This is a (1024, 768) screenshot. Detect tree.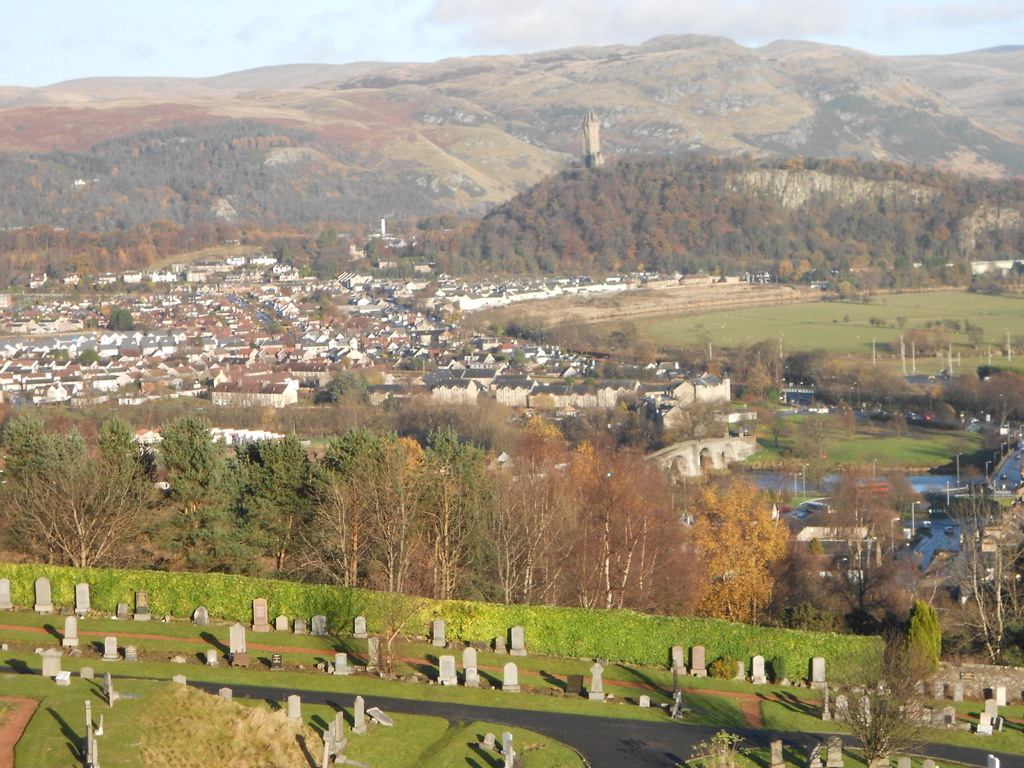
0,392,116,561.
